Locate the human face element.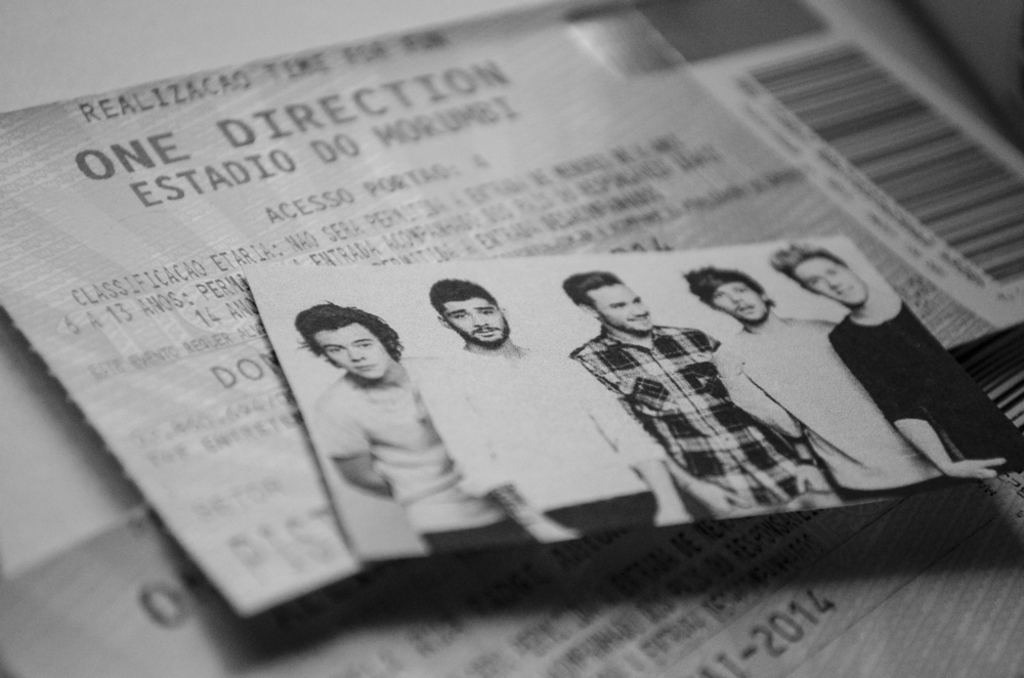
Element bbox: 802,255,861,306.
